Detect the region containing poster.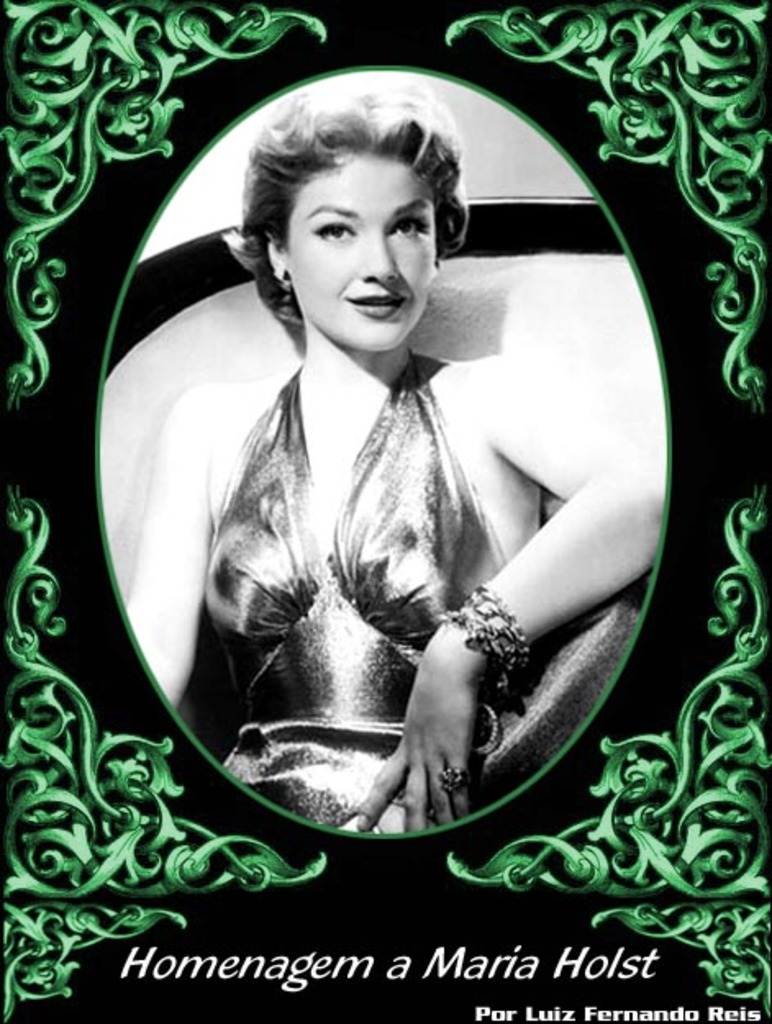
l=0, t=0, r=770, b=1022.
